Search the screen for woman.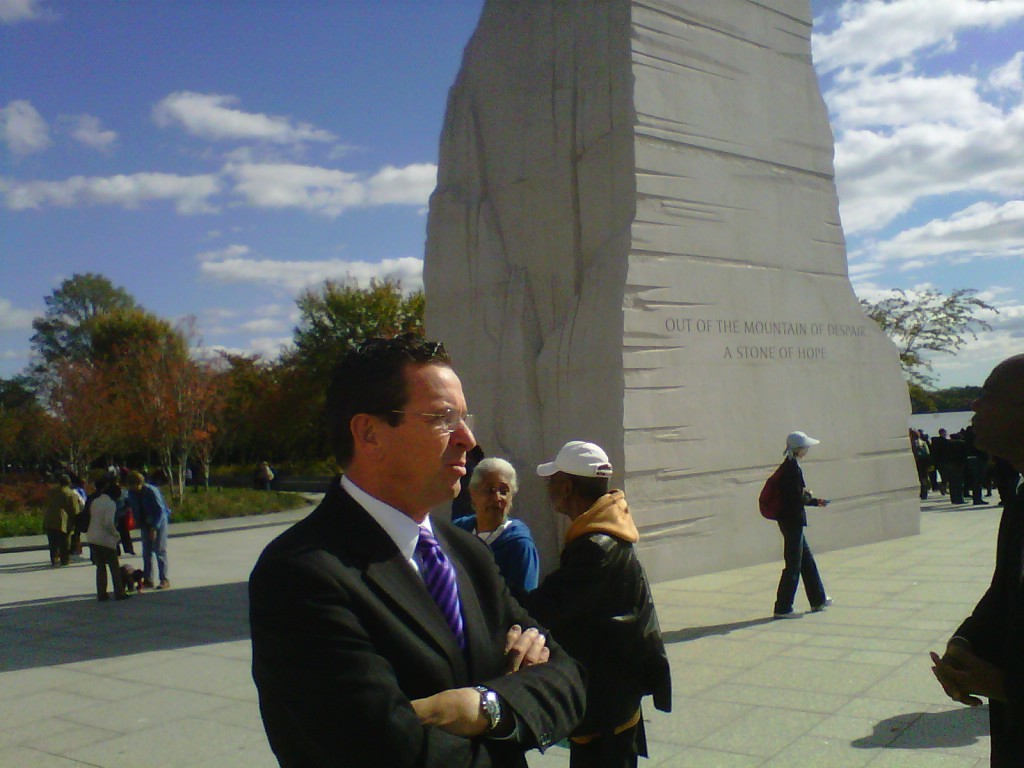
Found at 456,454,549,593.
